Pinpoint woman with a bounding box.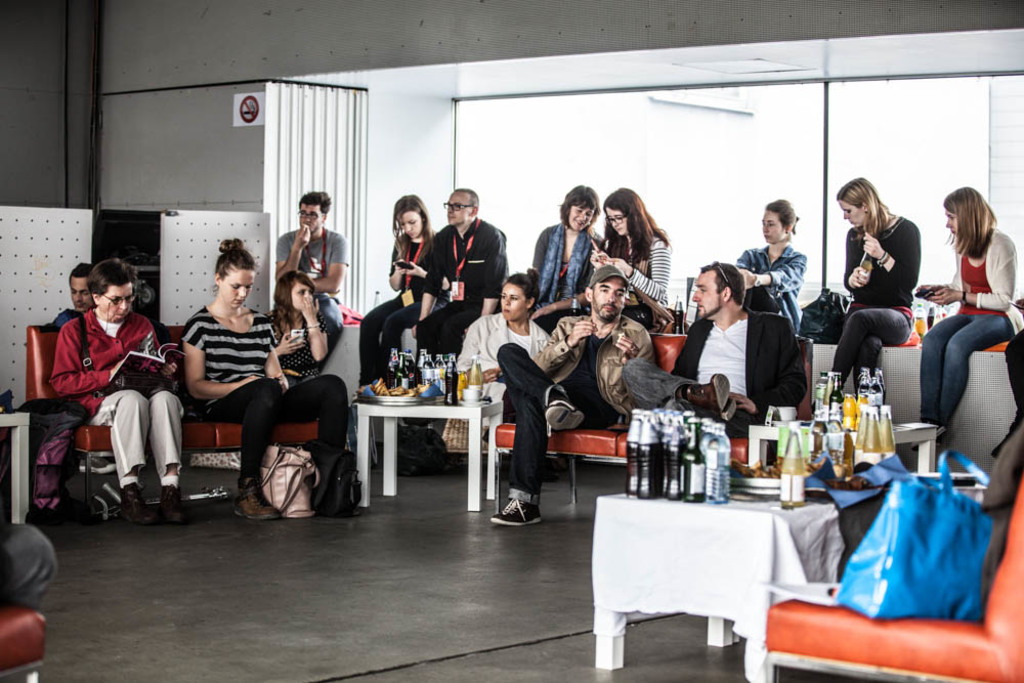
<region>590, 185, 670, 328</region>.
